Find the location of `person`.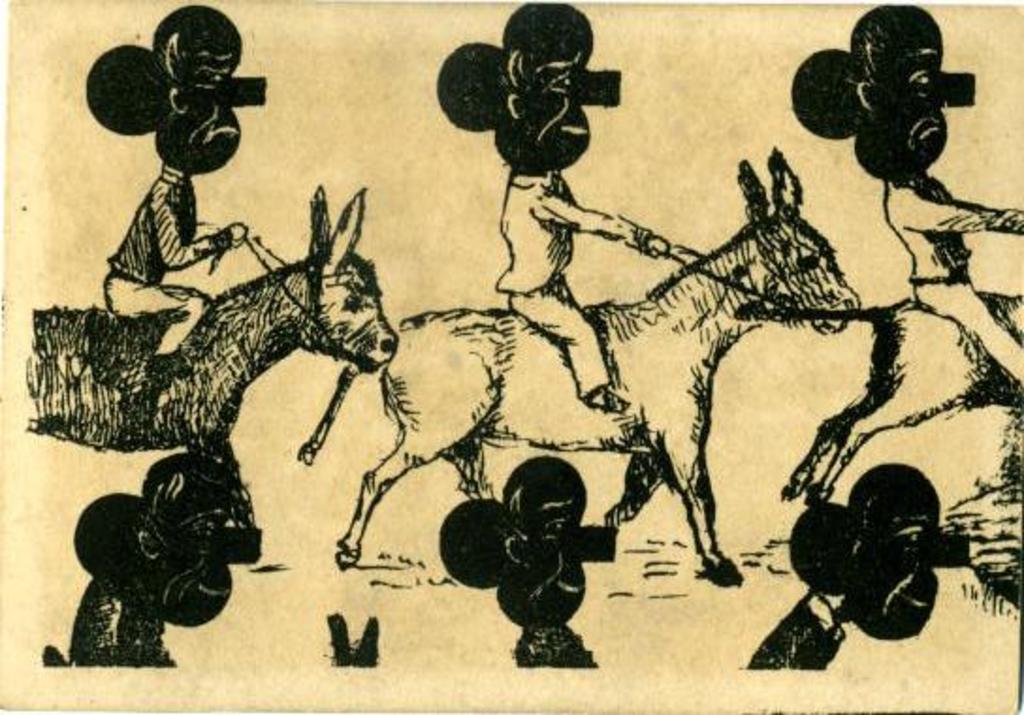
Location: (879,169,1022,395).
